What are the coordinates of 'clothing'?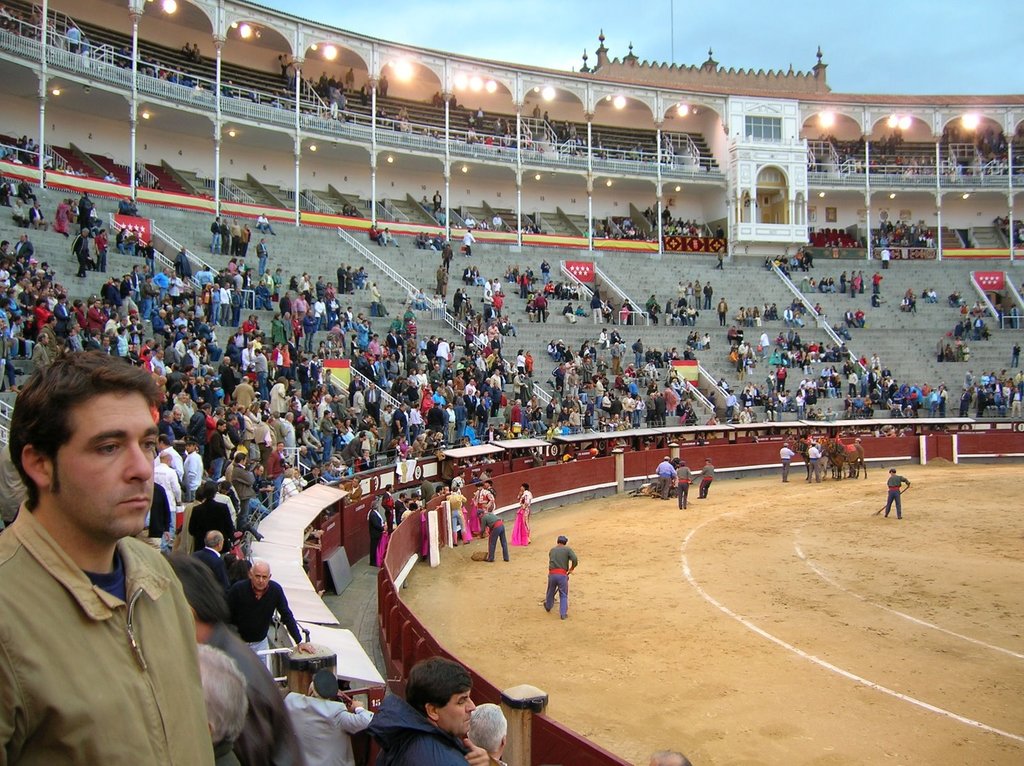
l=113, t=230, r=127, b=256.
